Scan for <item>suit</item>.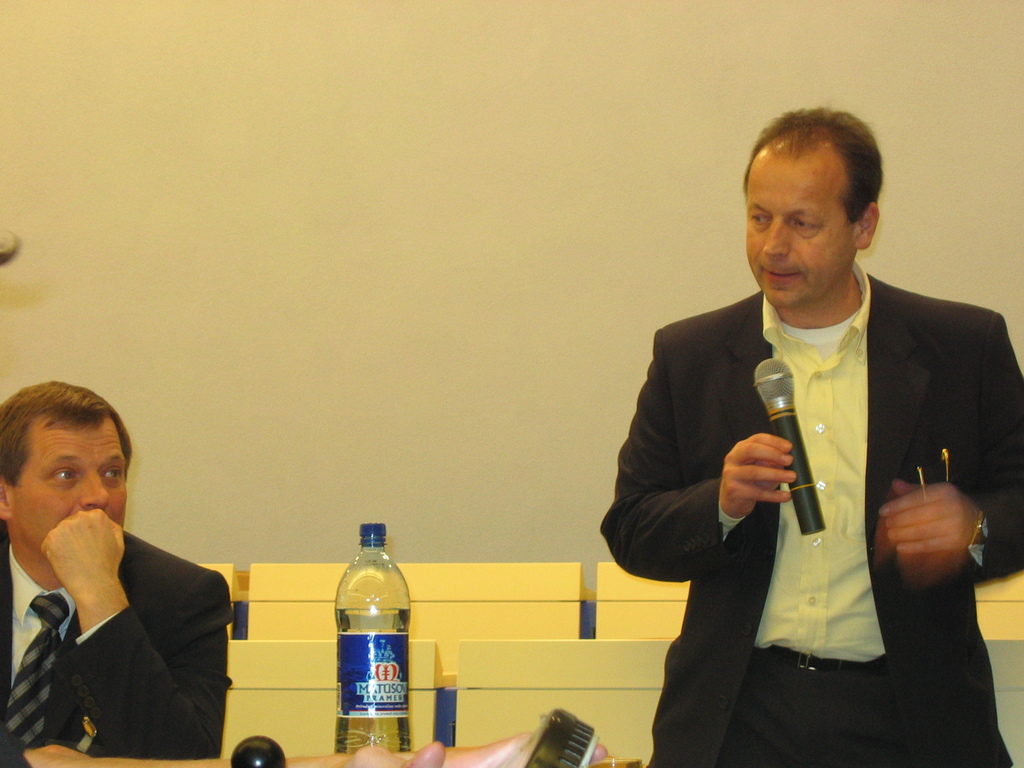
Scan result: {"x1": 0, "y1": 520, "x2": 236, "y2": 767}.
